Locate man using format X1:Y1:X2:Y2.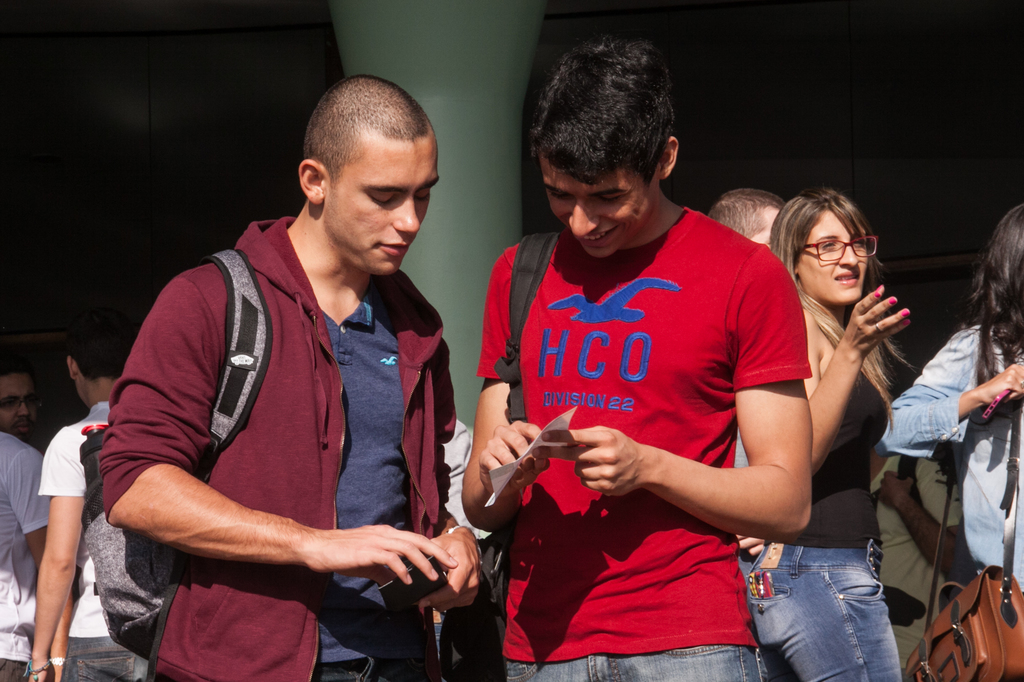
110:76:486:681.
